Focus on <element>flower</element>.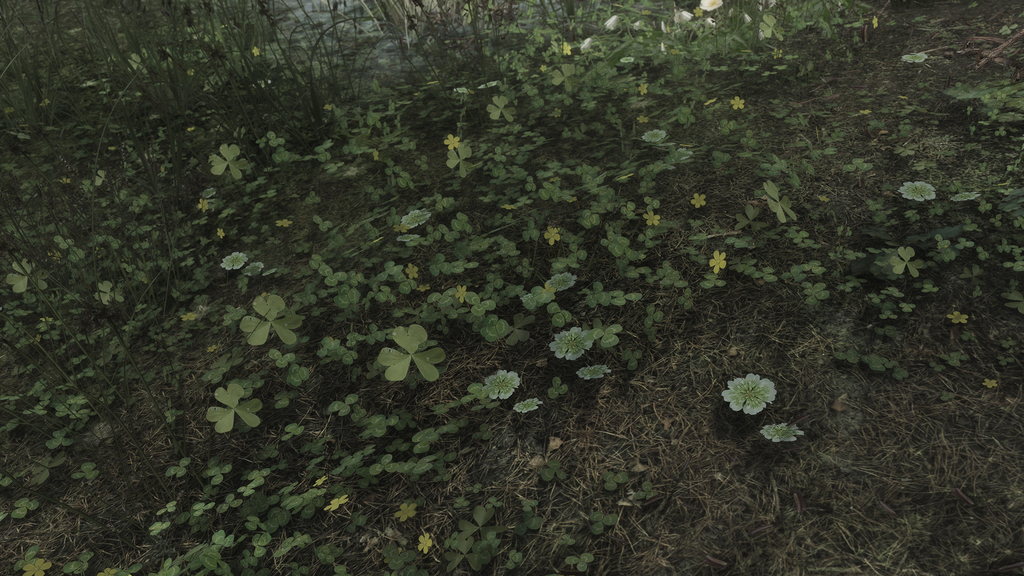
Focused at rect(196, 198, 207, 212).
